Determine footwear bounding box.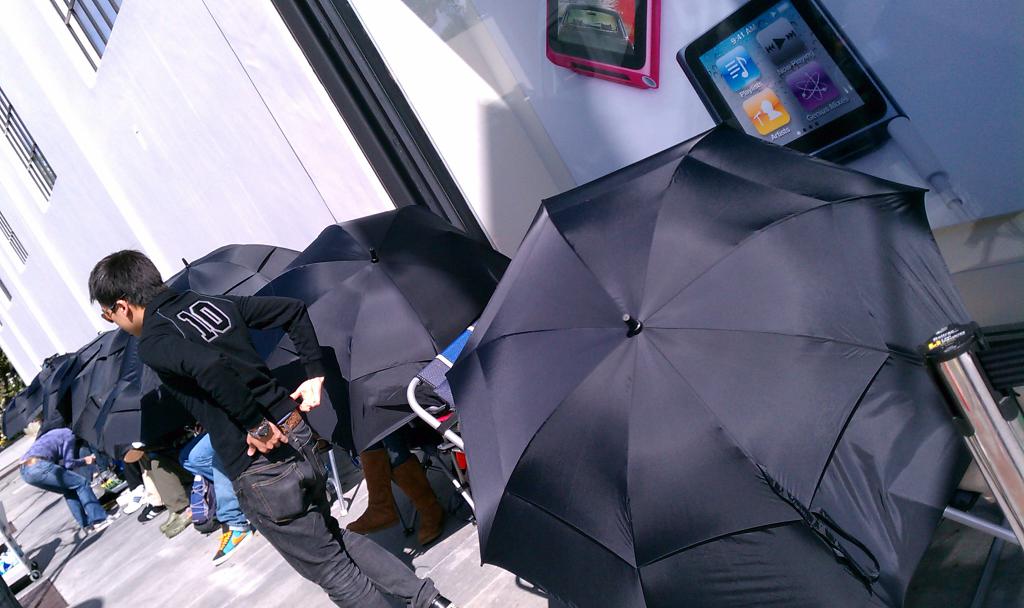
Determined: <bbox>423, 593, 453, 607</bbox>.
